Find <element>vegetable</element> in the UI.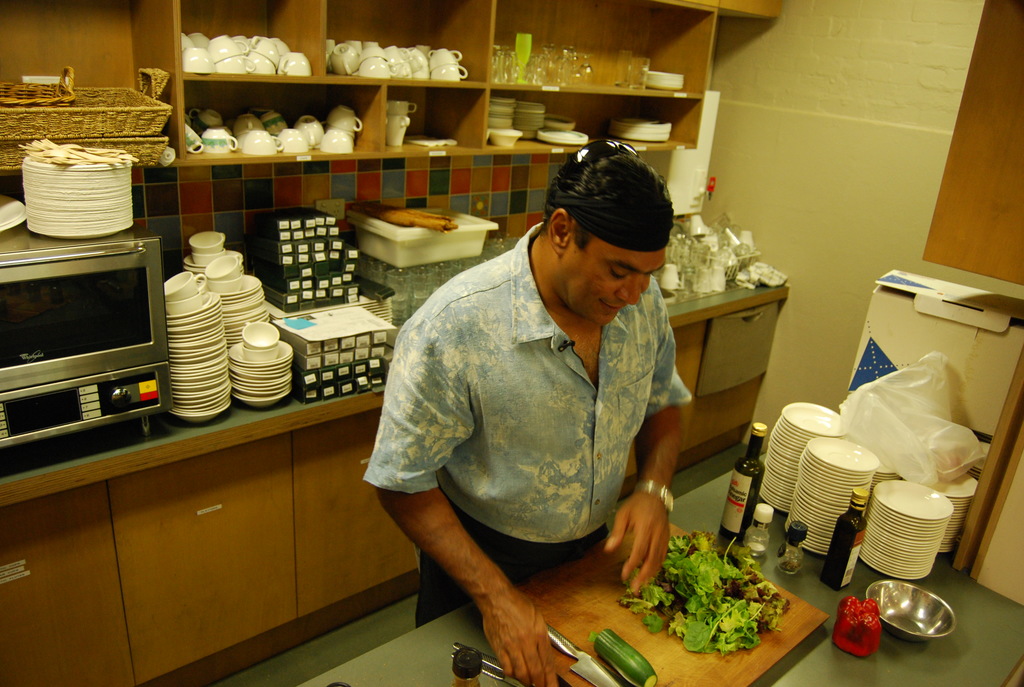
UI element at l=598, t=631, r=659, b=686.
